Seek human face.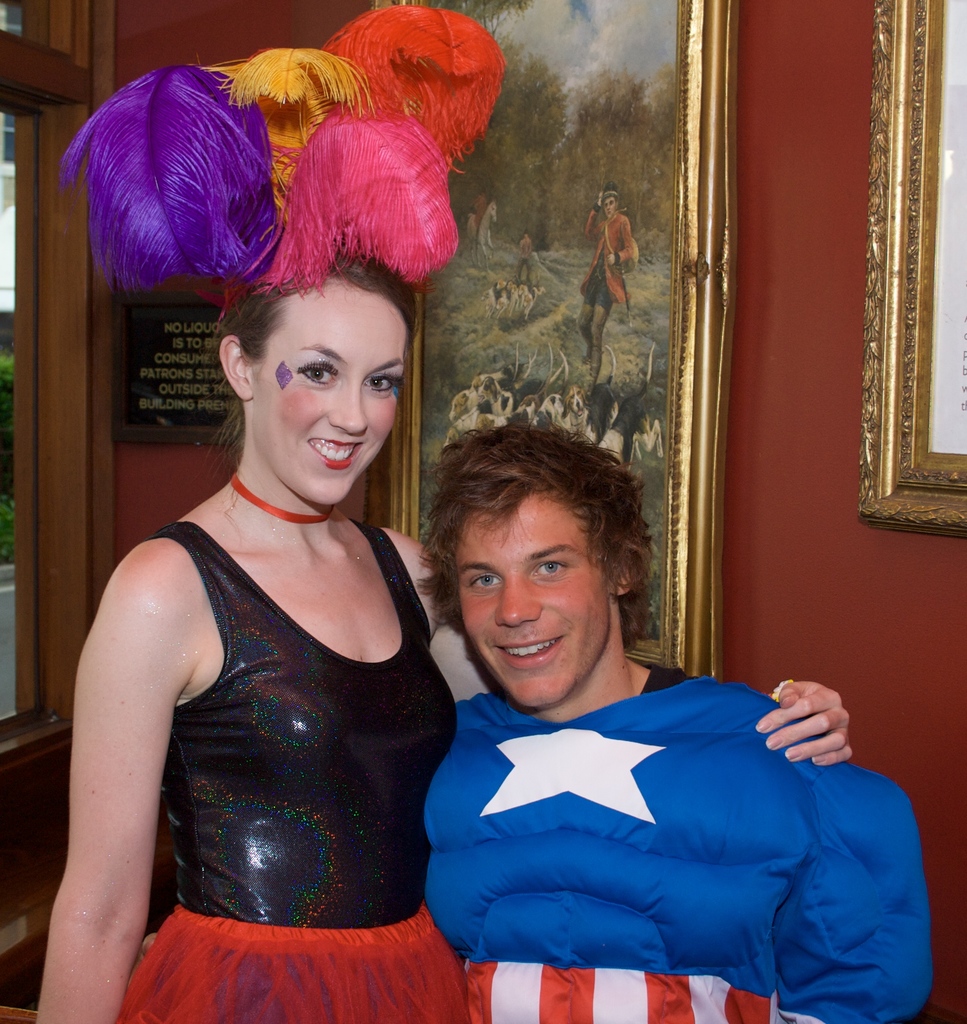
{"x1": 250, "y1": 284, "x2": 397, "y2": 511}.
